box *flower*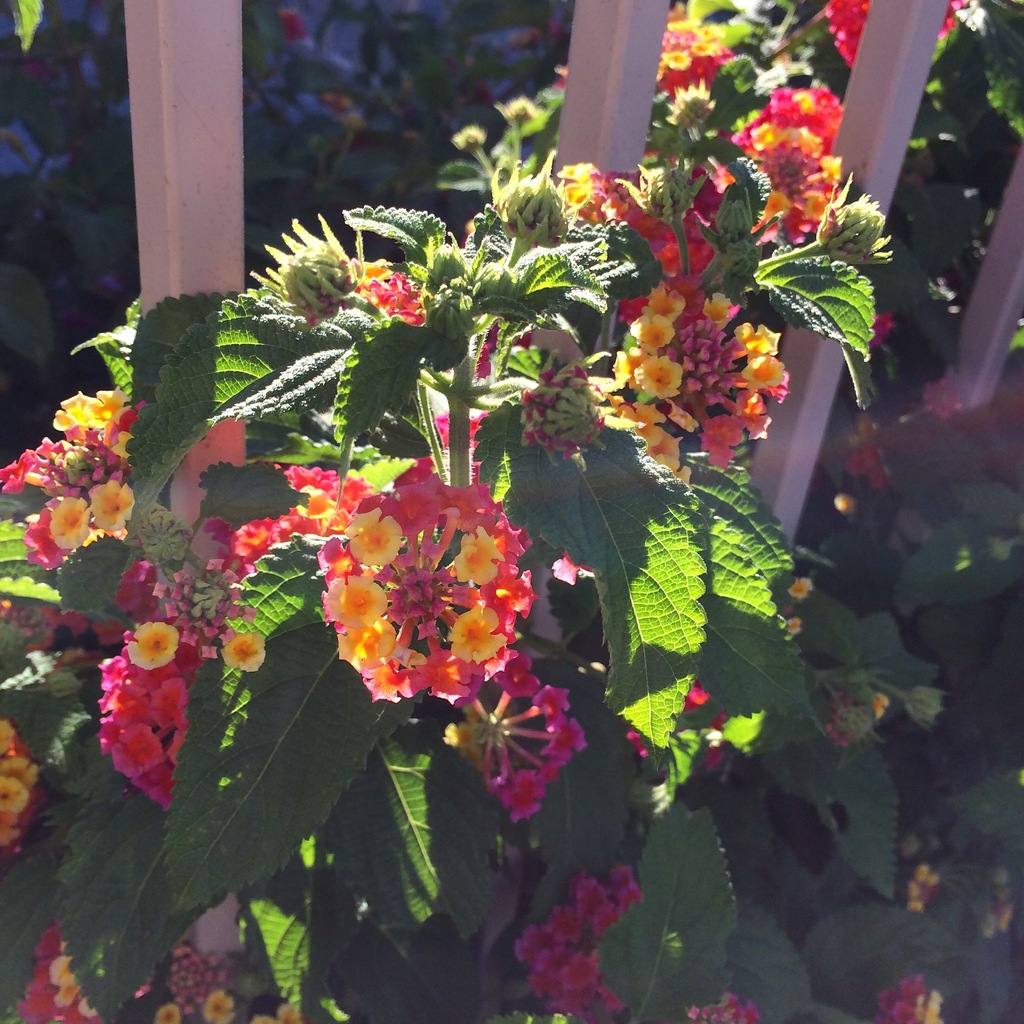
bbox(907, 860, 941, 912)
